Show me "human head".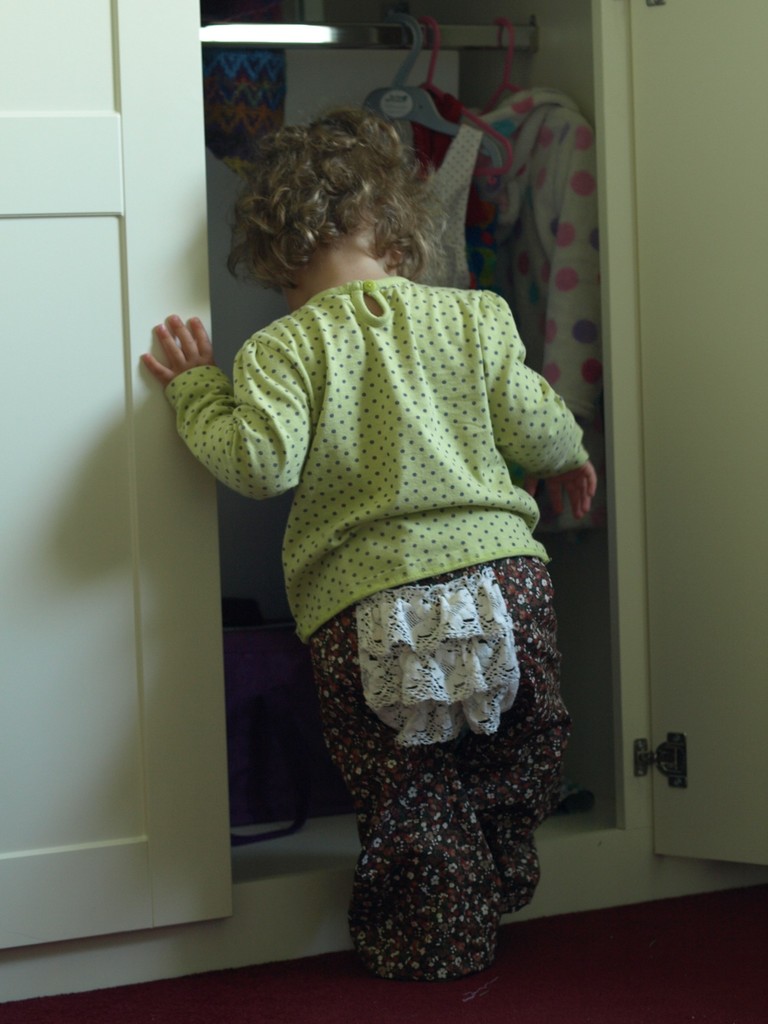
"human head" is here: {"left": 205, "top": 105, "right": 465, "bottom": 277}.
